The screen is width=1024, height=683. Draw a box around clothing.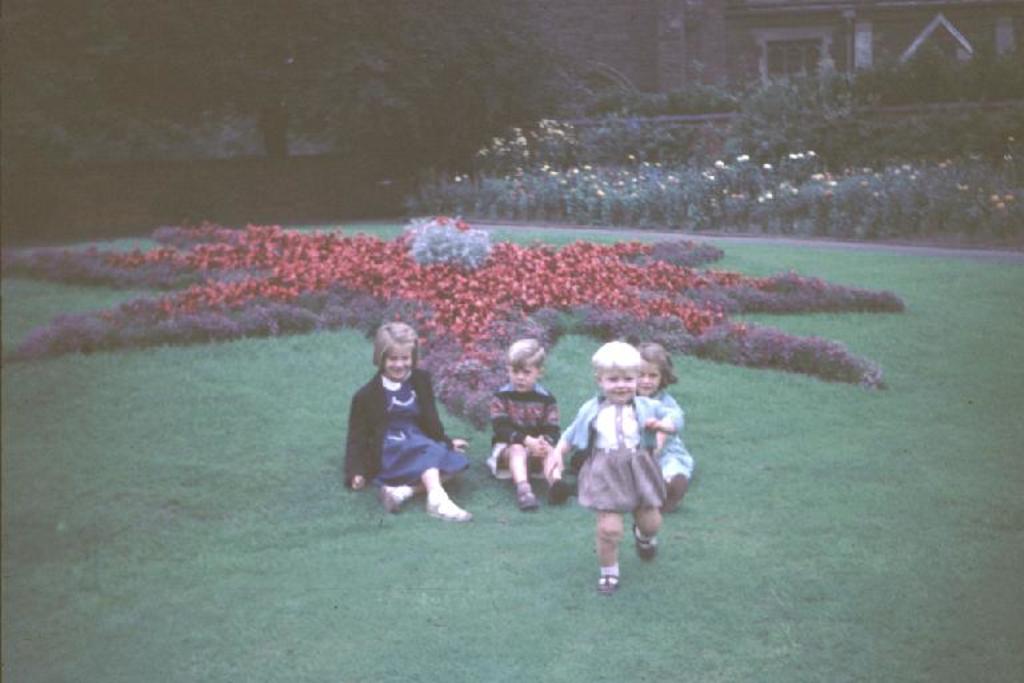
rect(343, 371, 479, 500).
